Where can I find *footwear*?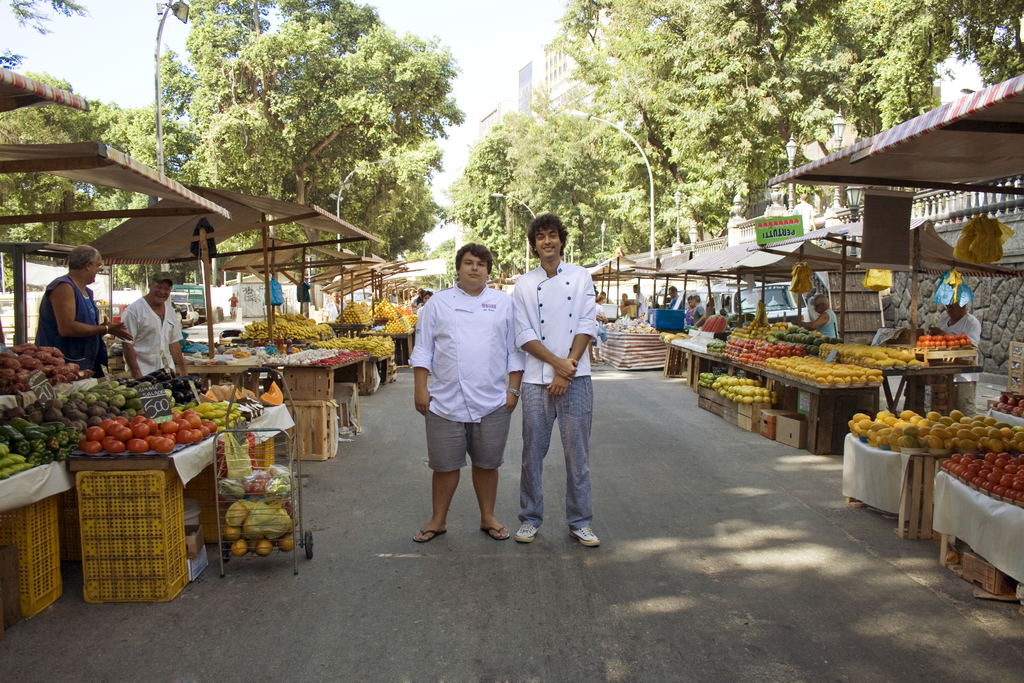
You can find it at 412:528:450:544.
